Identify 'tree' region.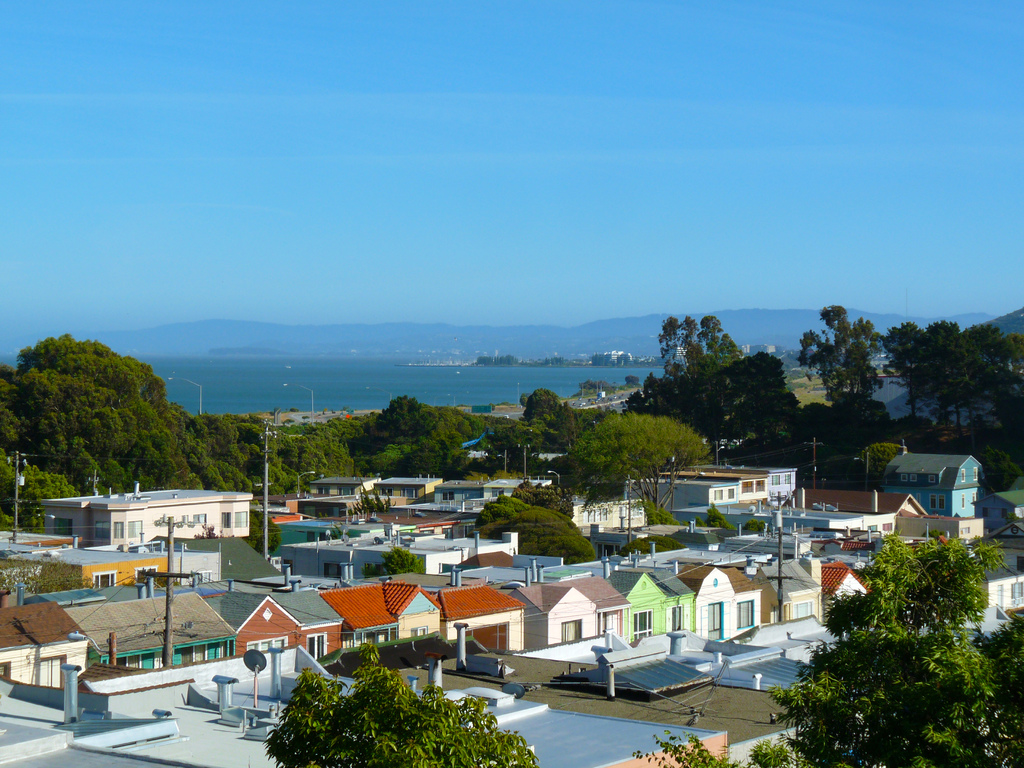
Region: crop(484, 415, 520, 447).
